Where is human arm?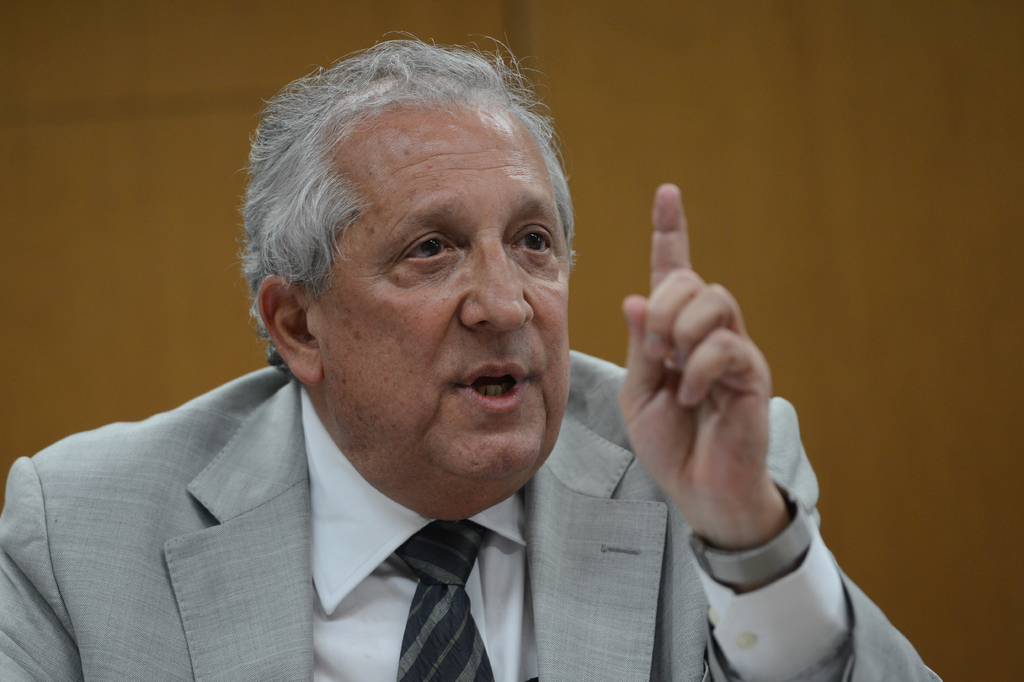
bbox=[611, 183, 943, 681].
